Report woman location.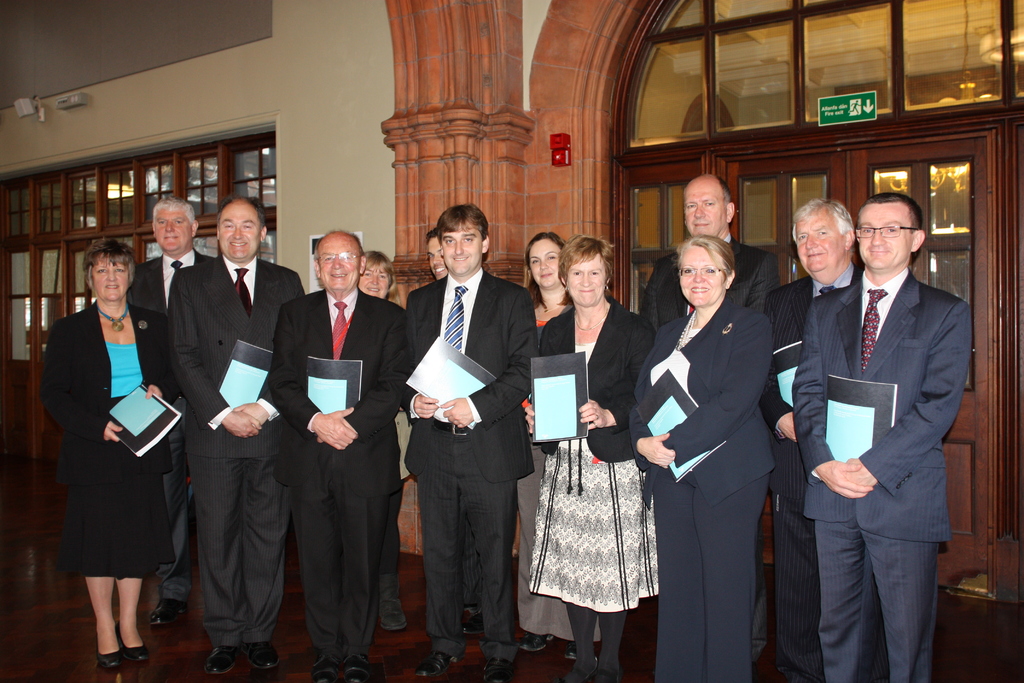
Report: [left=630, top=235, right=775, bottom=682].
